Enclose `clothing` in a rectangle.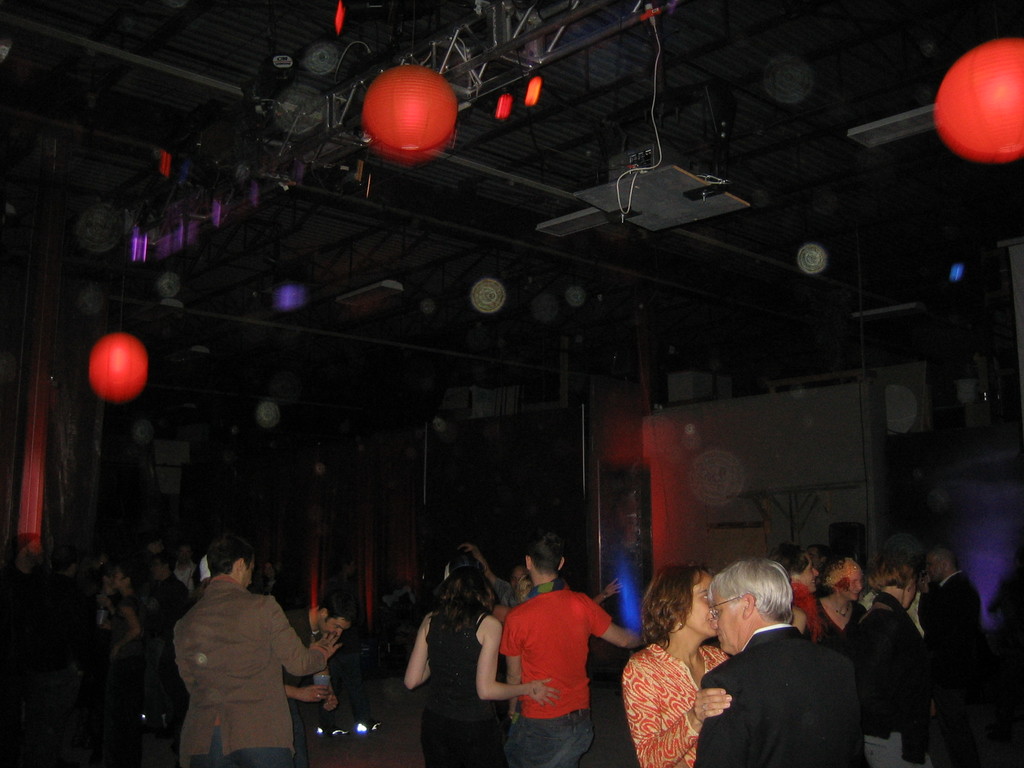
<box>923,564,977,746</box>.
